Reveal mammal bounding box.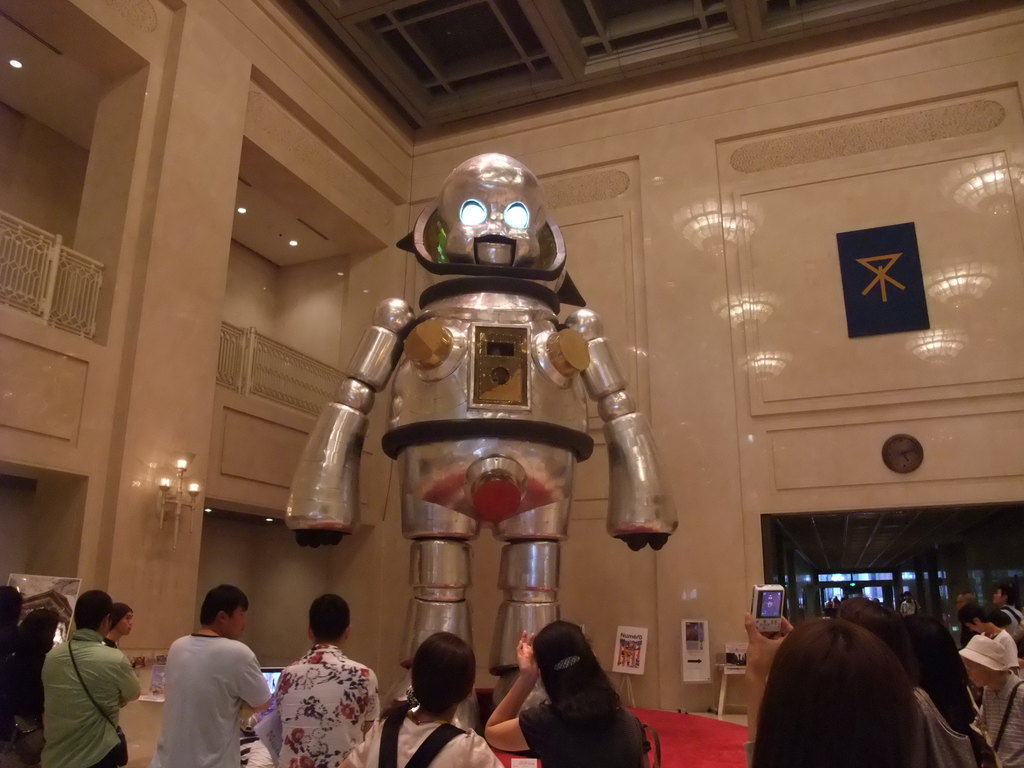
Revealed: <box>144,586,271,767</box>.
